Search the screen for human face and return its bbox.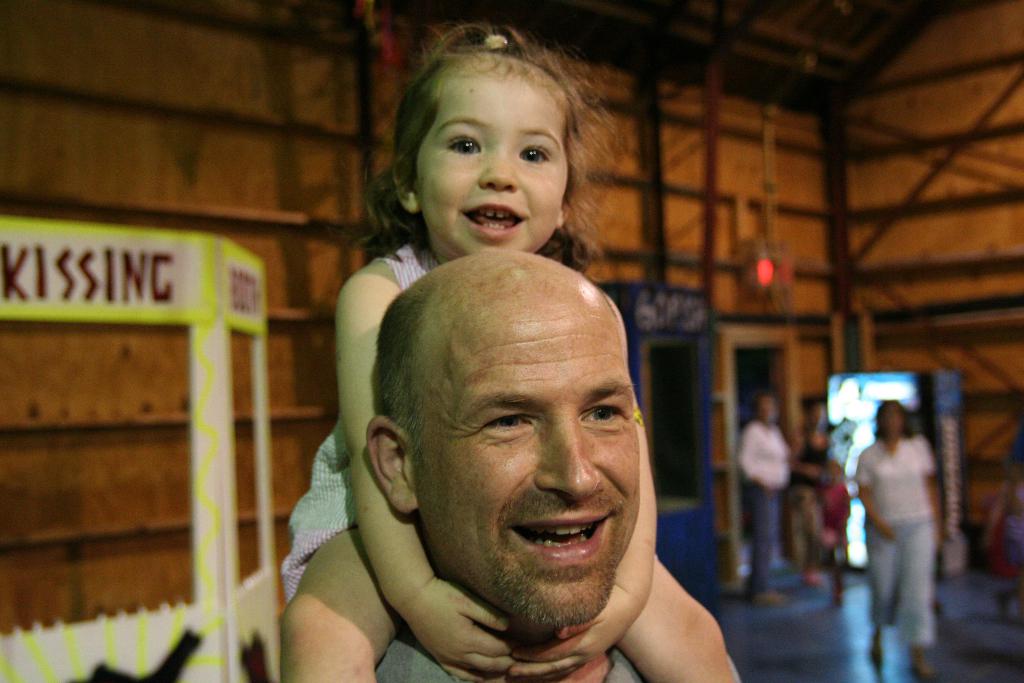
Found: x1=413, y1=318, x2=641, y2=627.
